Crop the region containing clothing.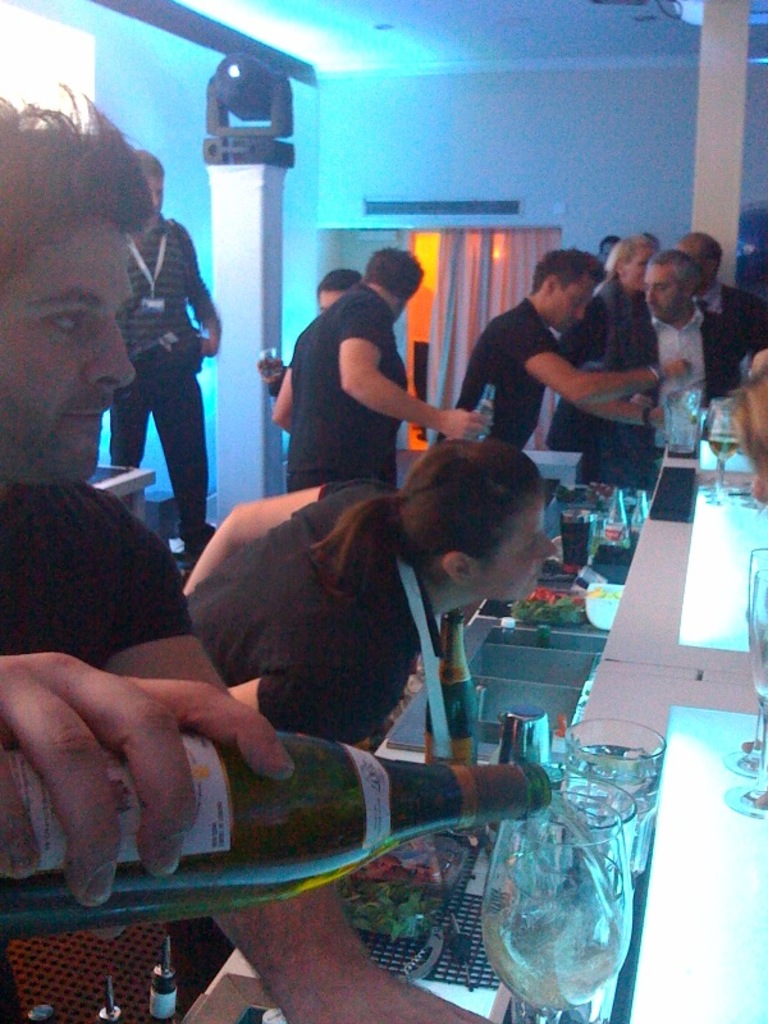
Crop region: (0, 468, 192, 677).
